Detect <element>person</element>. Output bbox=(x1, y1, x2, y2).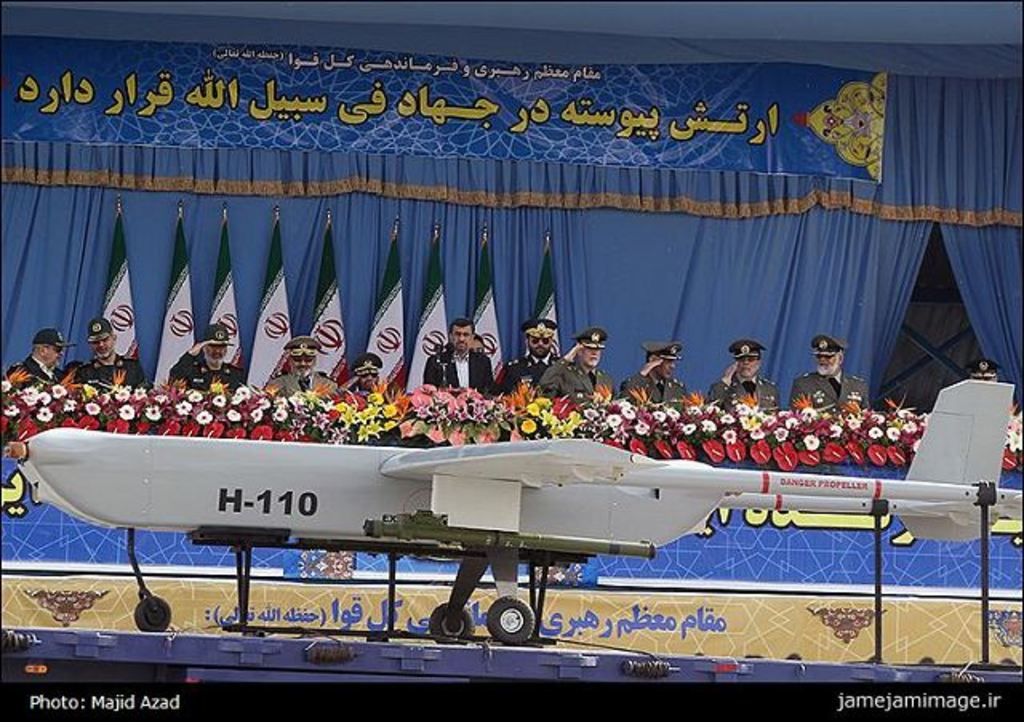
bbox=(168, 325, 242, 397).
